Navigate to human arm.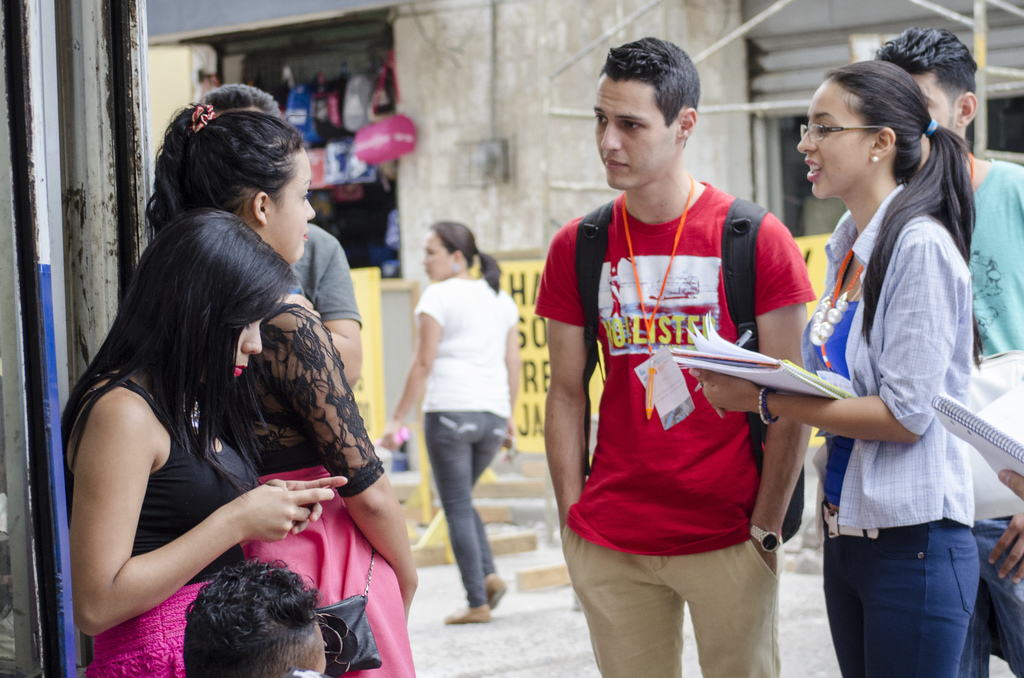
Navigation target: BBox(378, 285, 455, 459).
